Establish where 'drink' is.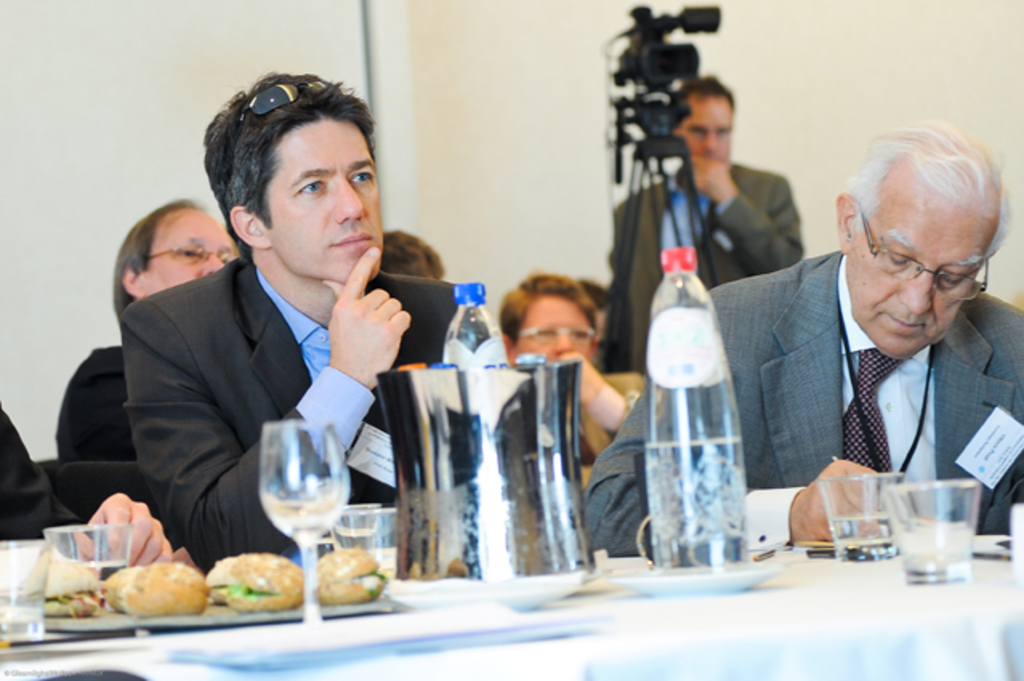
Established at bbox=[264, 425, 348, 628].
